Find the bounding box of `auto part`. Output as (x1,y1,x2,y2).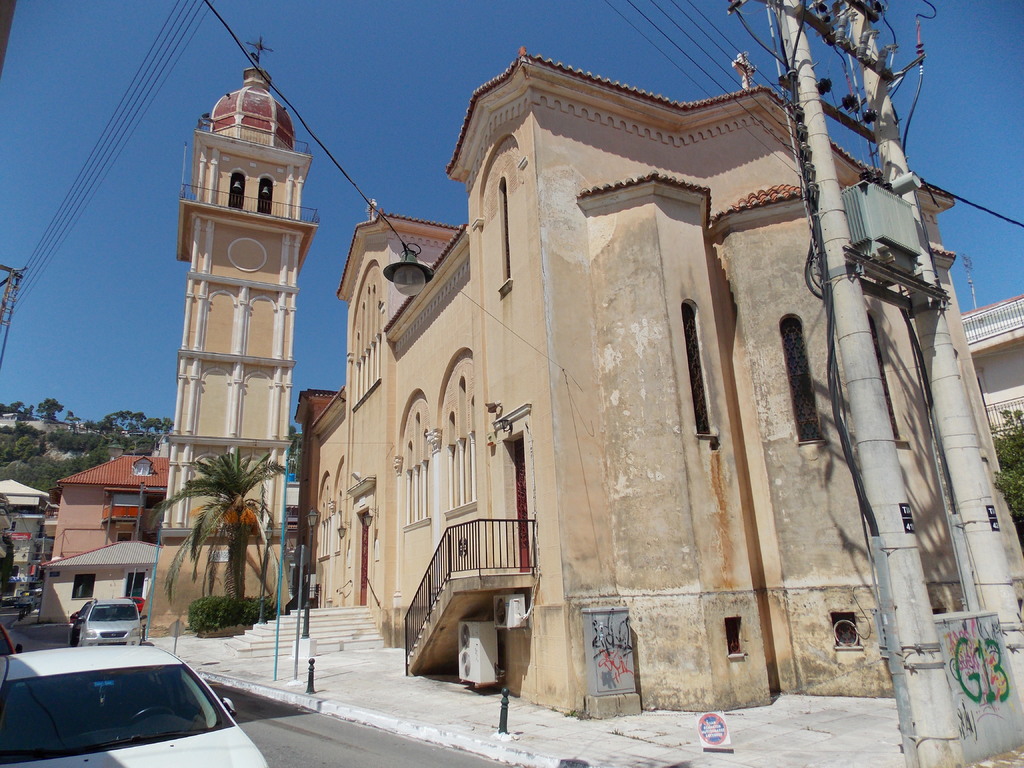
(0,683,230,767).
